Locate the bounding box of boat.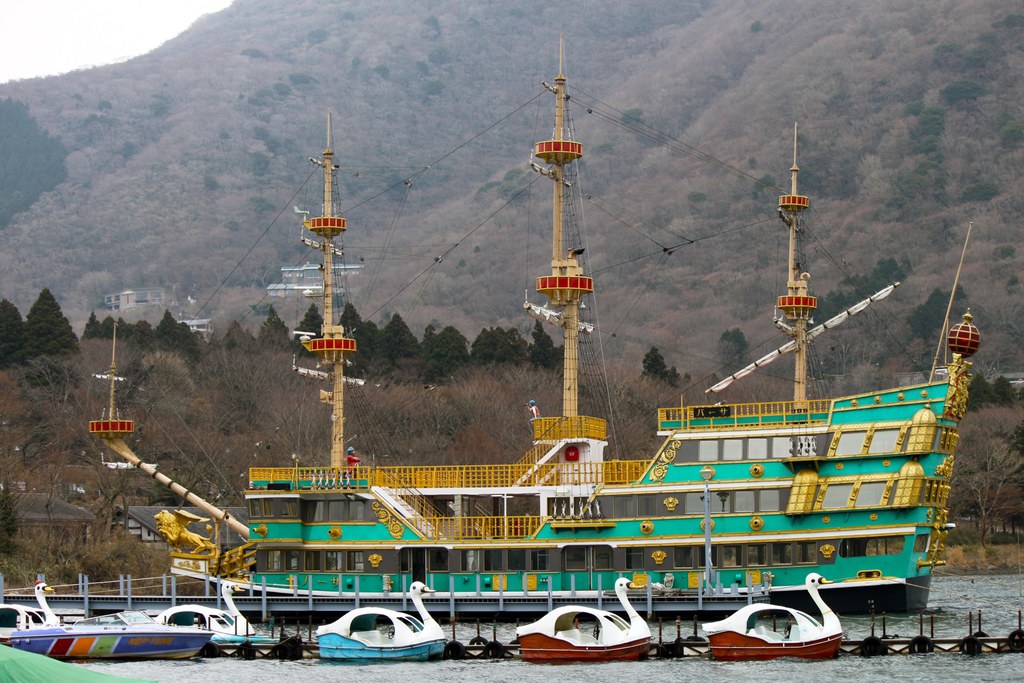
Bounding box: <bbox>698, 570, 856, 666</bbox>.
